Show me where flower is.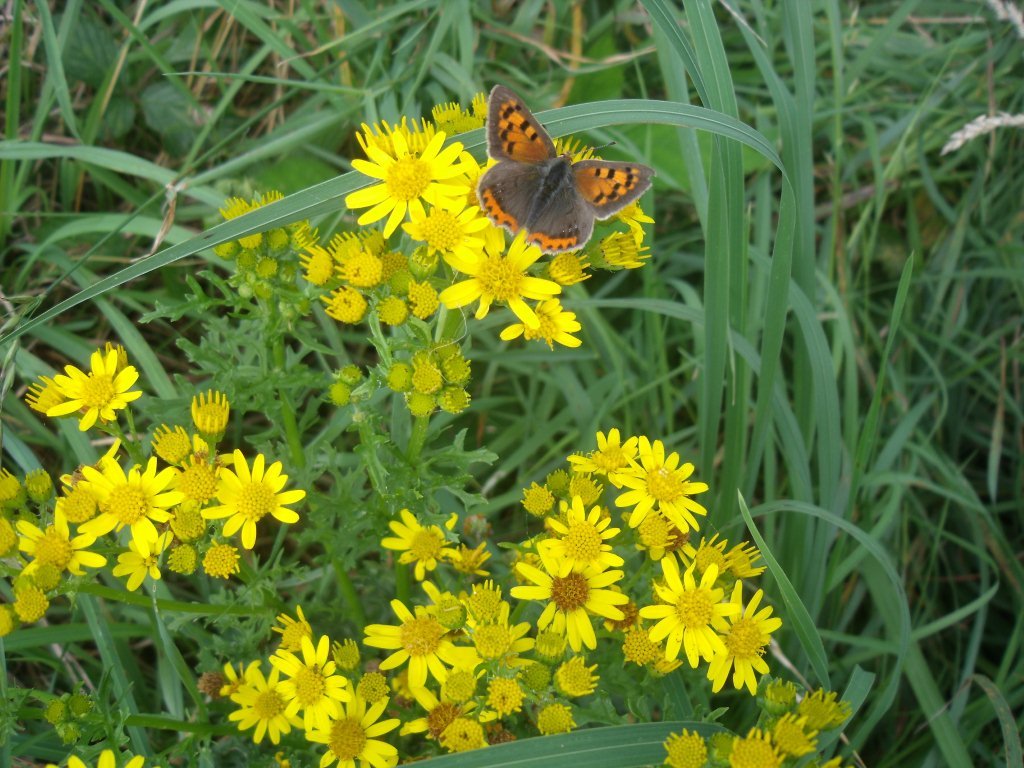
flower is at 415:186:514:270.
